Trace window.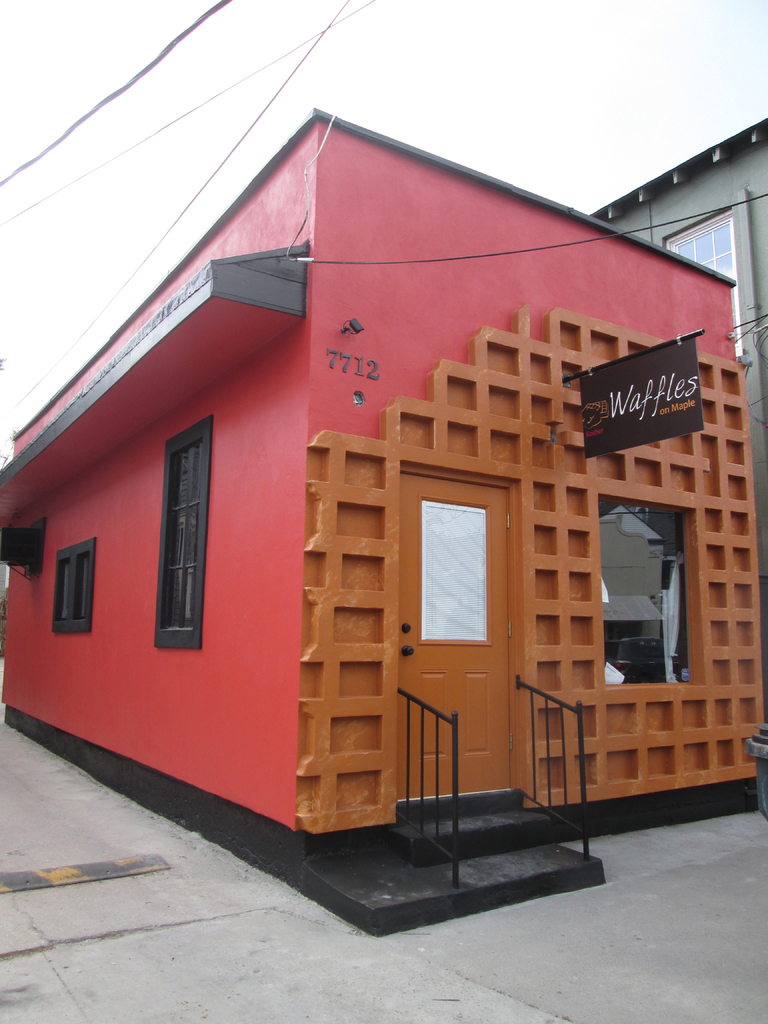
Traced to select_region(593, 460, 708, 699).
